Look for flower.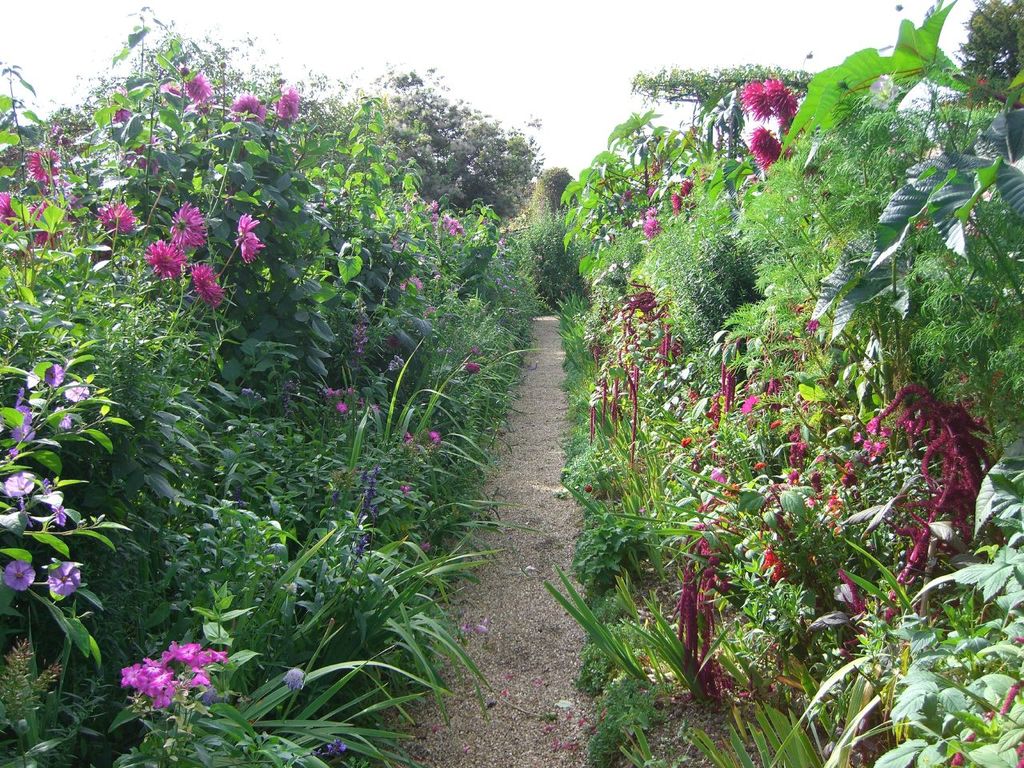
Found: <bbox>2, 469, 34, 499</bbox>.
